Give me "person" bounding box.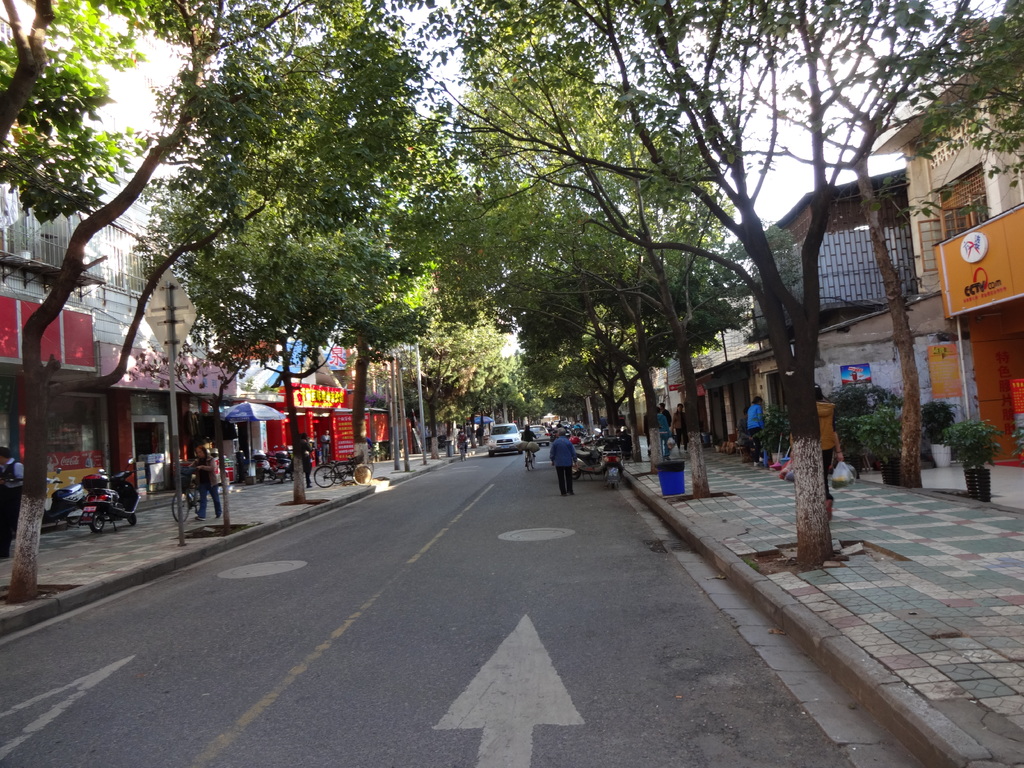
(459,423,475,452).
